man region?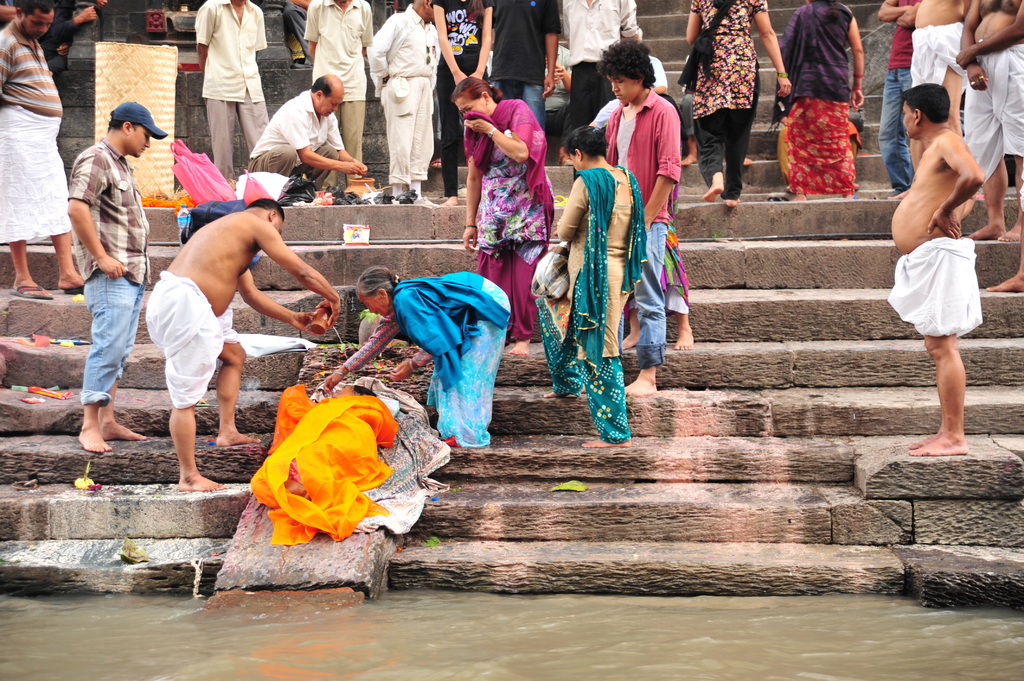
l=66, t=98, r=151, b=454
